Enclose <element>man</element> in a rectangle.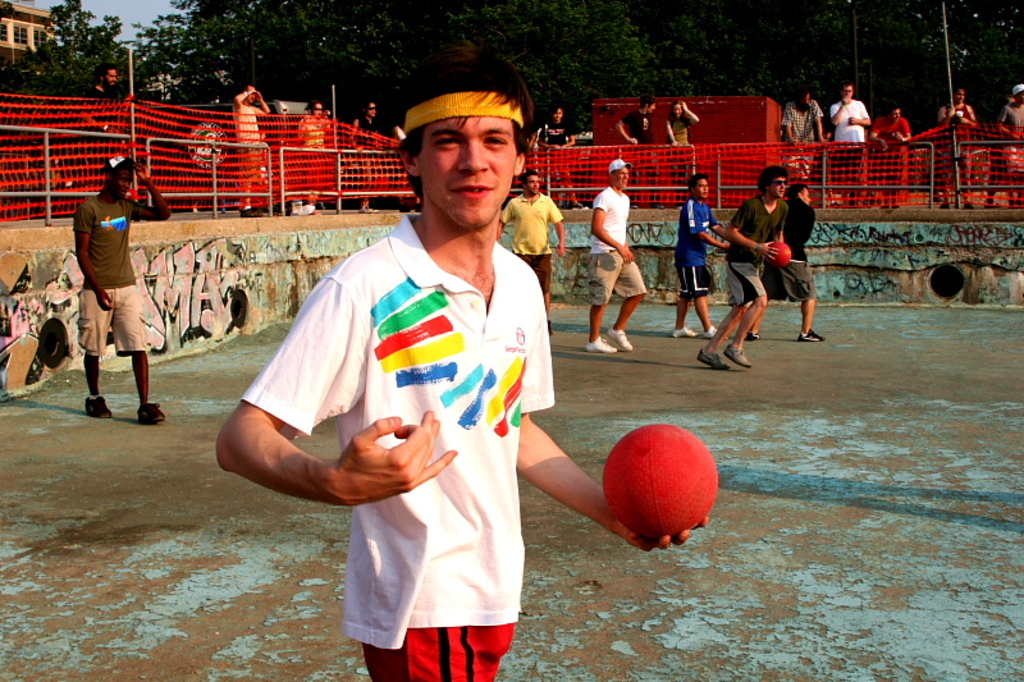
select_region(490, 169, 566, 333).
